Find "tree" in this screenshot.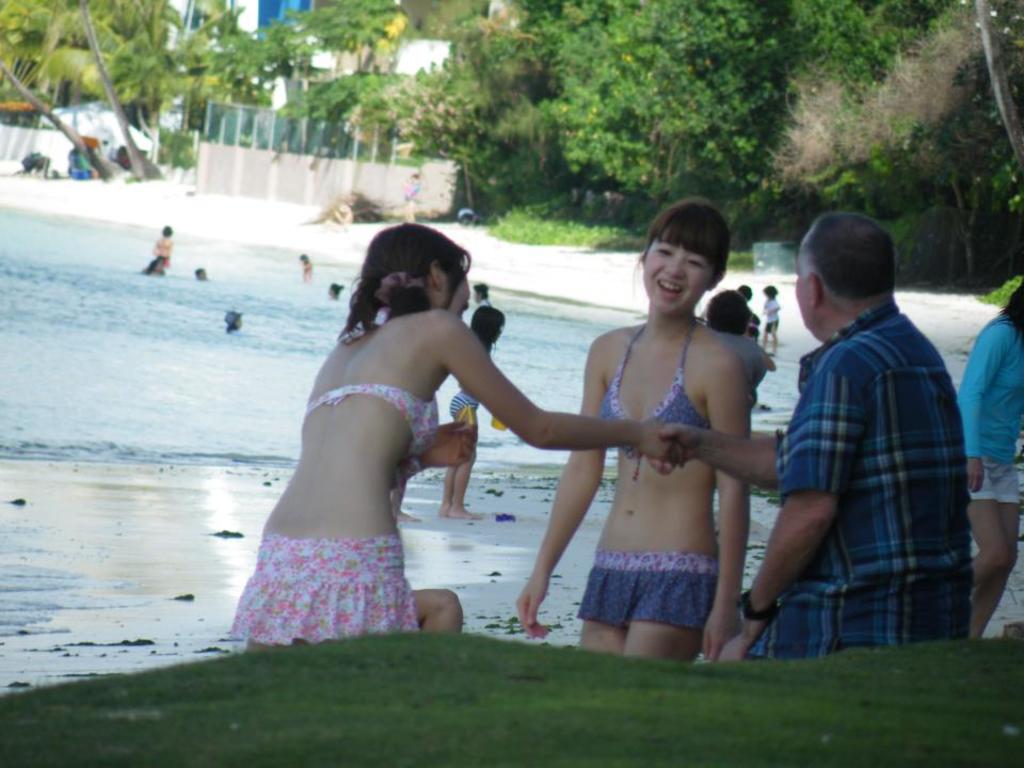
The bounding box for "tree" is (0, 0, 166, 140).
